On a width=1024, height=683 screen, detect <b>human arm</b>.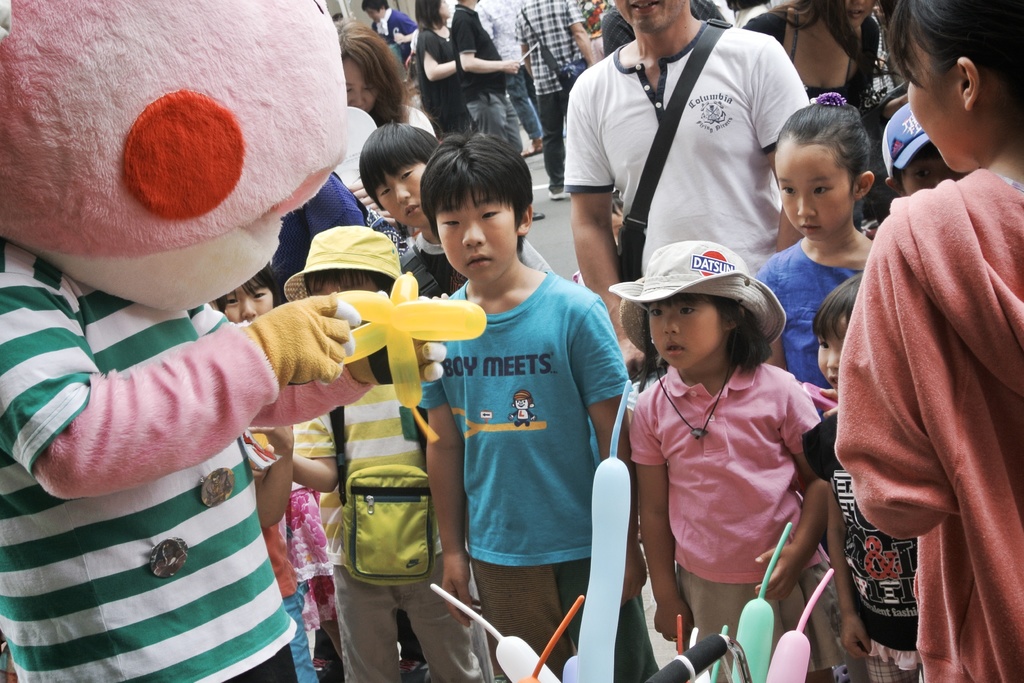
left=462, top=15, right=522, bottom=79.
